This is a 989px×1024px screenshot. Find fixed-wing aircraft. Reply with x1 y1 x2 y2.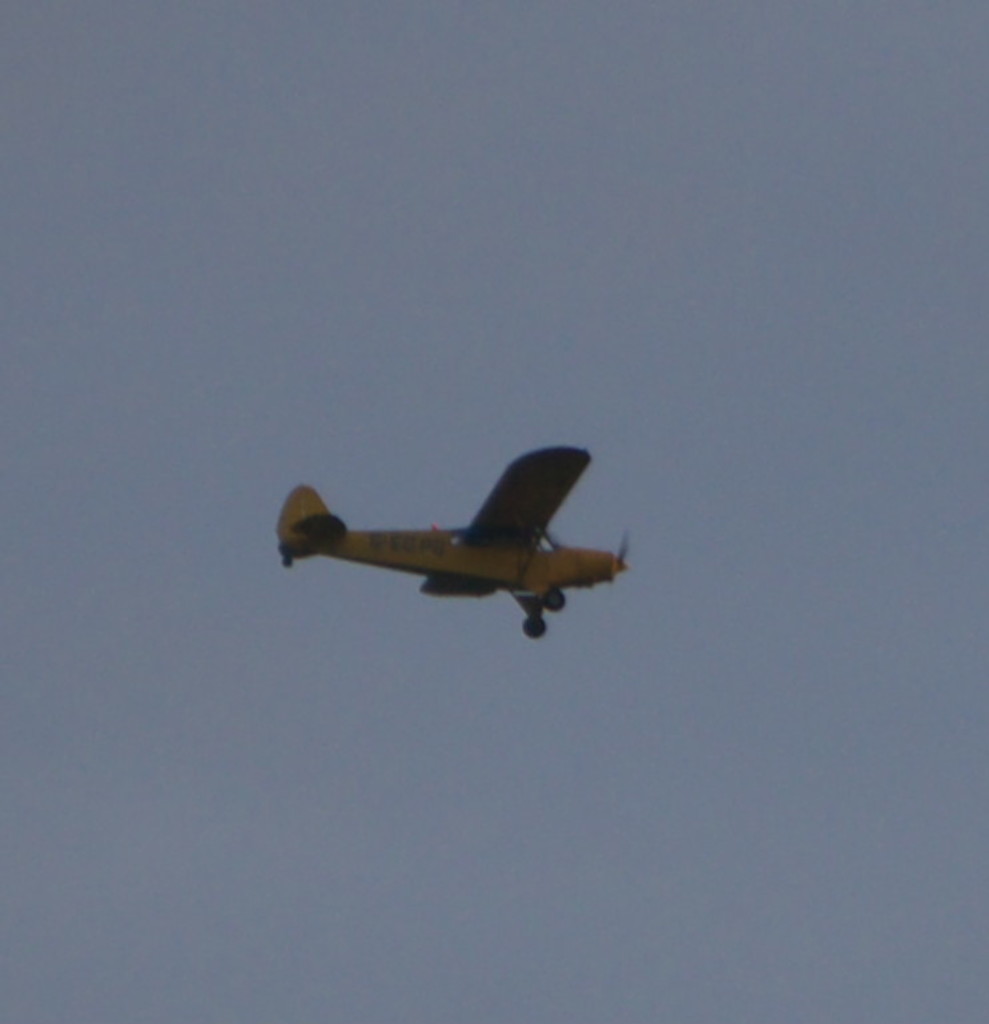
277 442 627 639.
